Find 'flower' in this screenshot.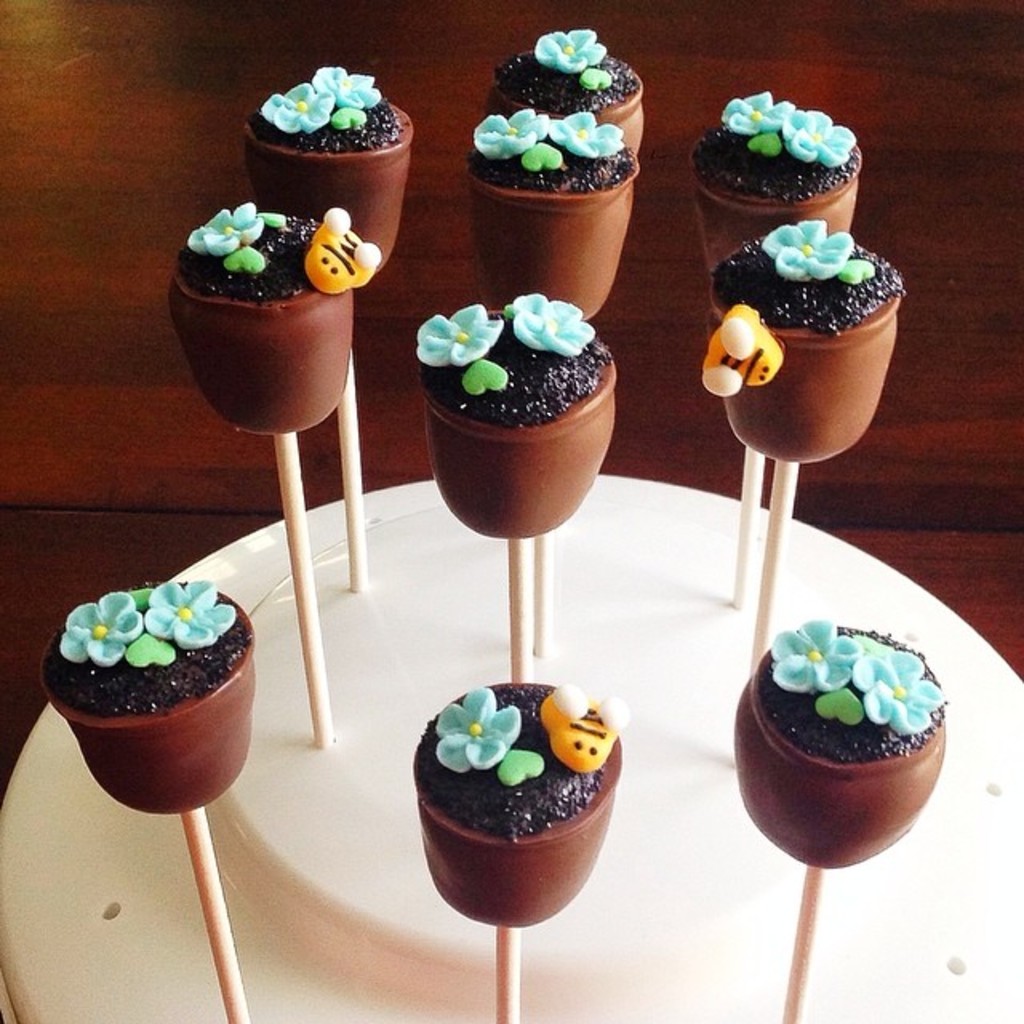
The bounding box for 'flower' is 182, 190, 266, 251.
